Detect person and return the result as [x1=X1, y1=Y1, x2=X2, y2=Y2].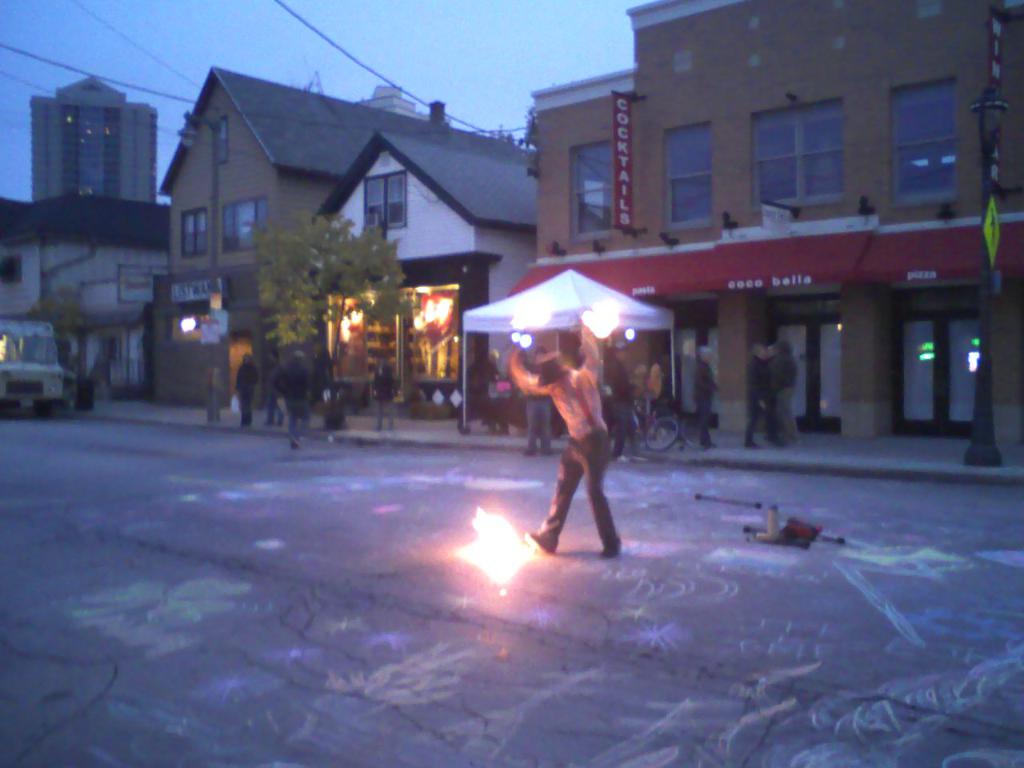
[x1=230, y1=350, x2=262, y2=426].
